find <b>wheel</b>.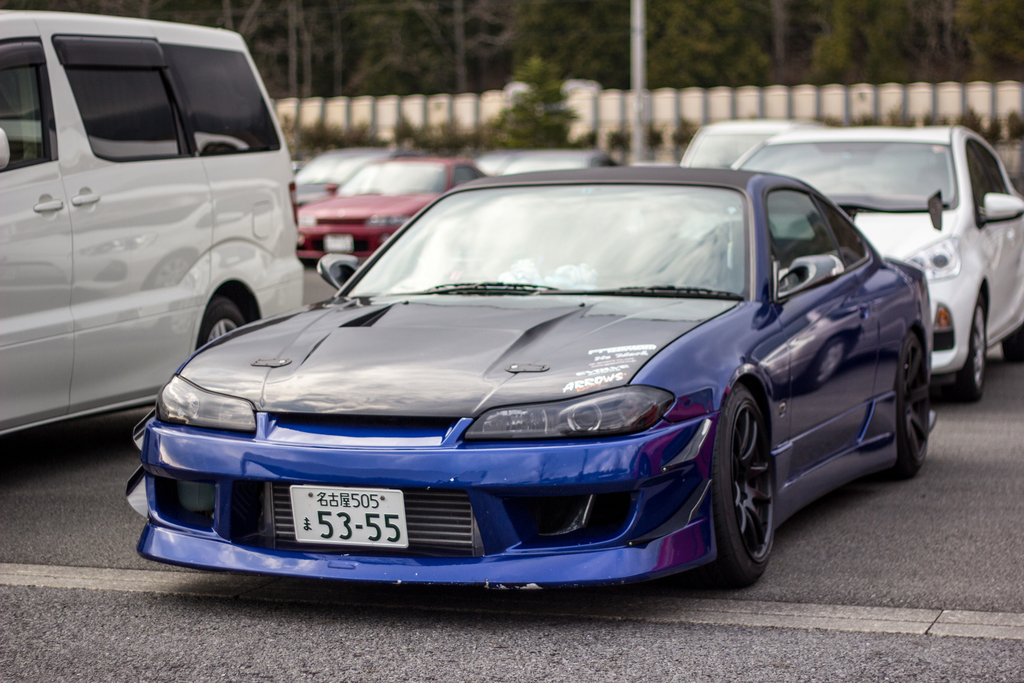
197,295,247,350.
